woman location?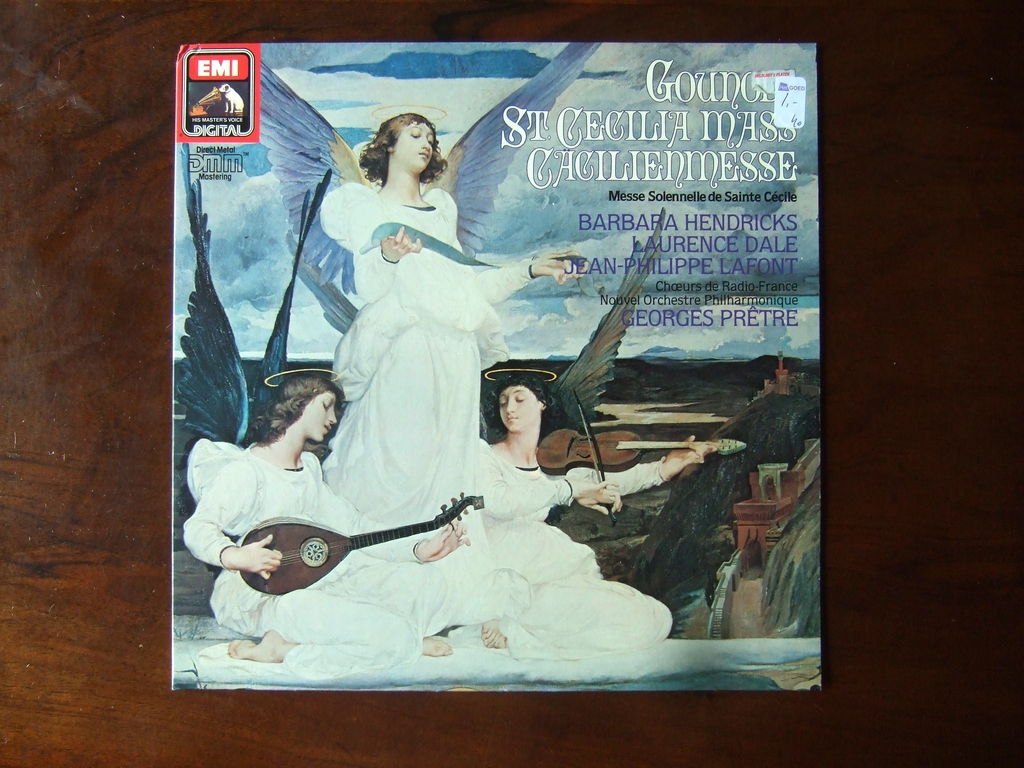
180, 368, 471, 667
